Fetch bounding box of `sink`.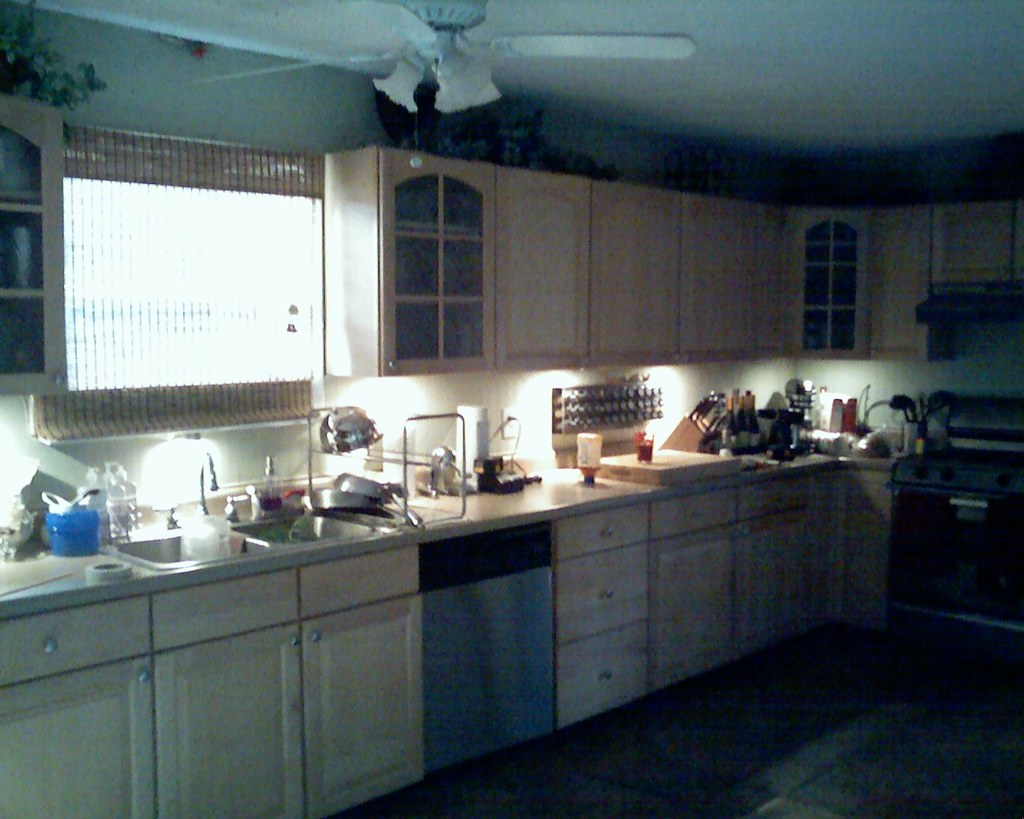
Bbox: (x1=100, y1=452, x2=405, y2=573).
